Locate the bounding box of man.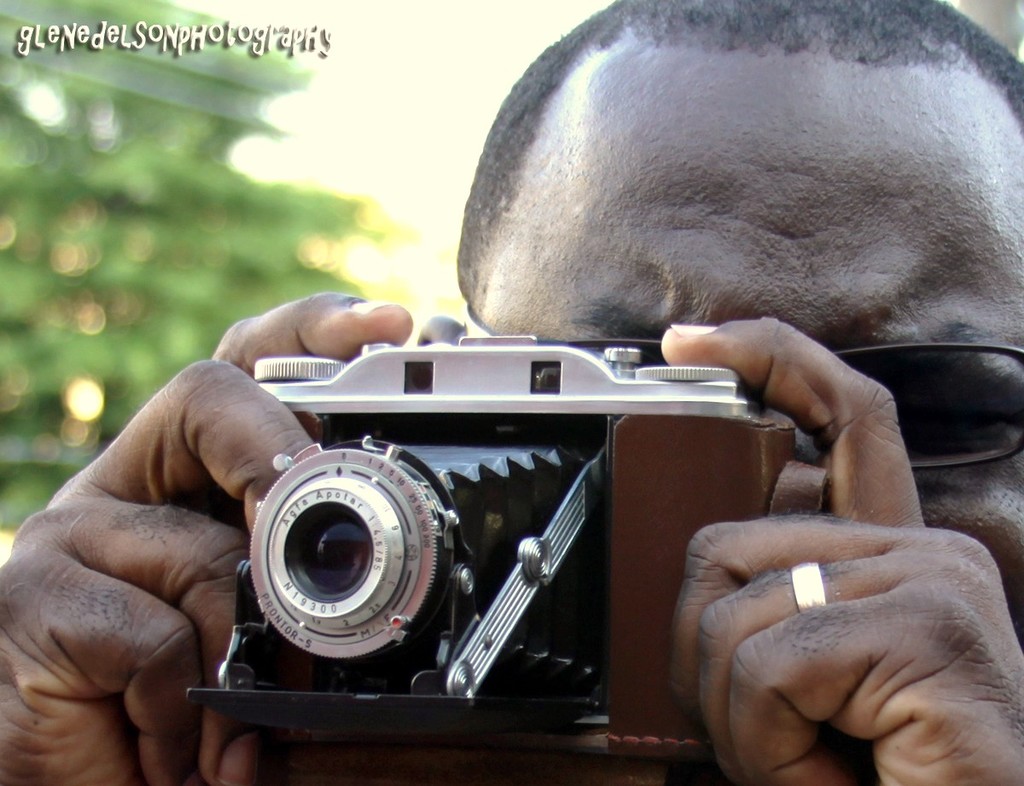
Bounding box: 37, 16, 1023, 697.
